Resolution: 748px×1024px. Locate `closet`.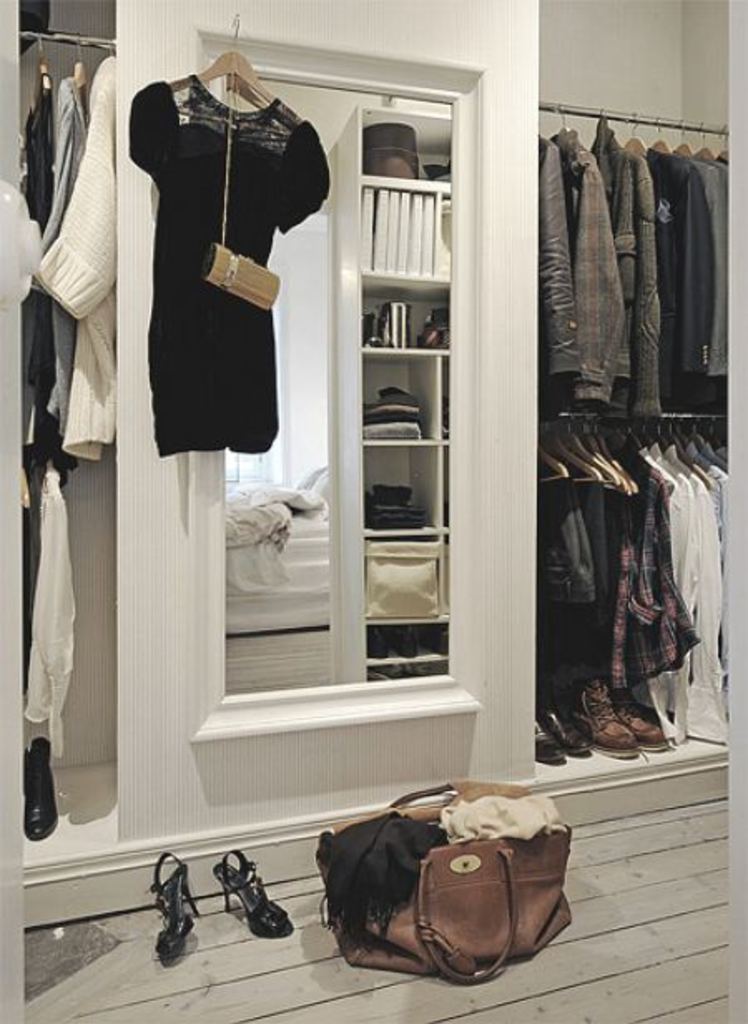
(532,110,736,411).
